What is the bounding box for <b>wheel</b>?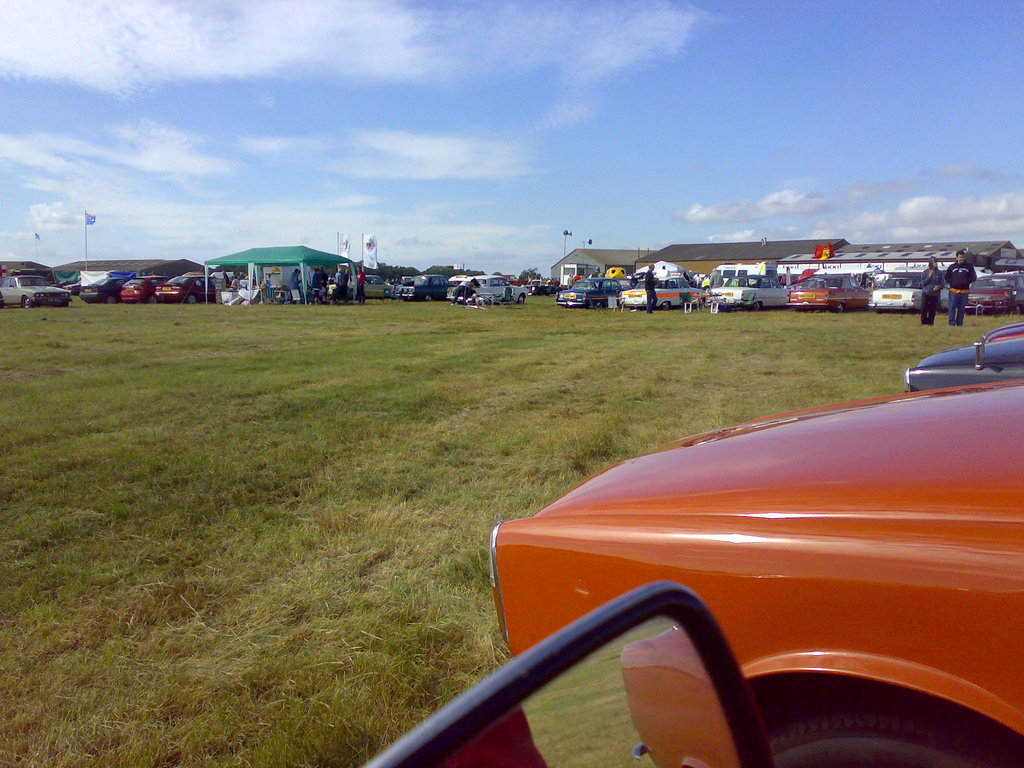
x1=764, y1=685, x2=1019, y2=767.
